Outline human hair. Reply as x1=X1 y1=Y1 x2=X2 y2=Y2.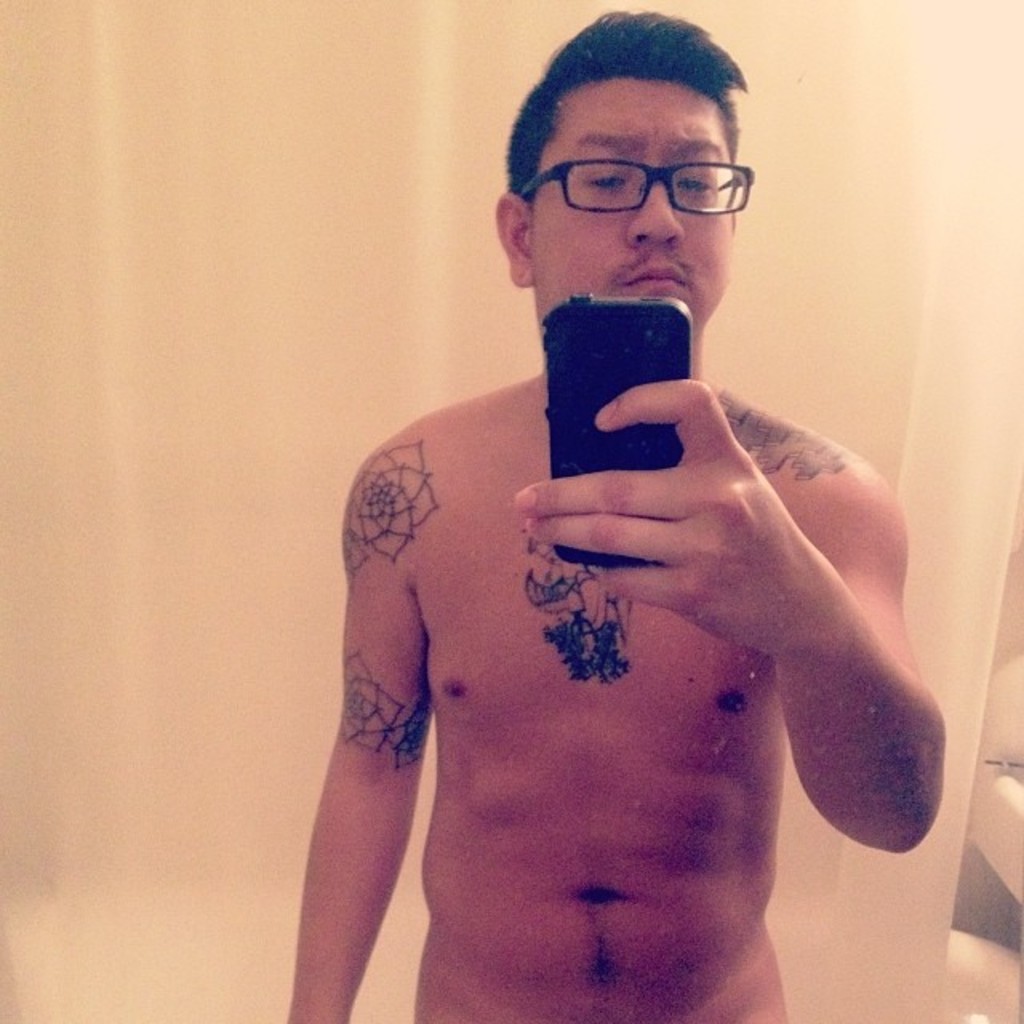
x1=514 y1=10 x2=773 y2=230.
